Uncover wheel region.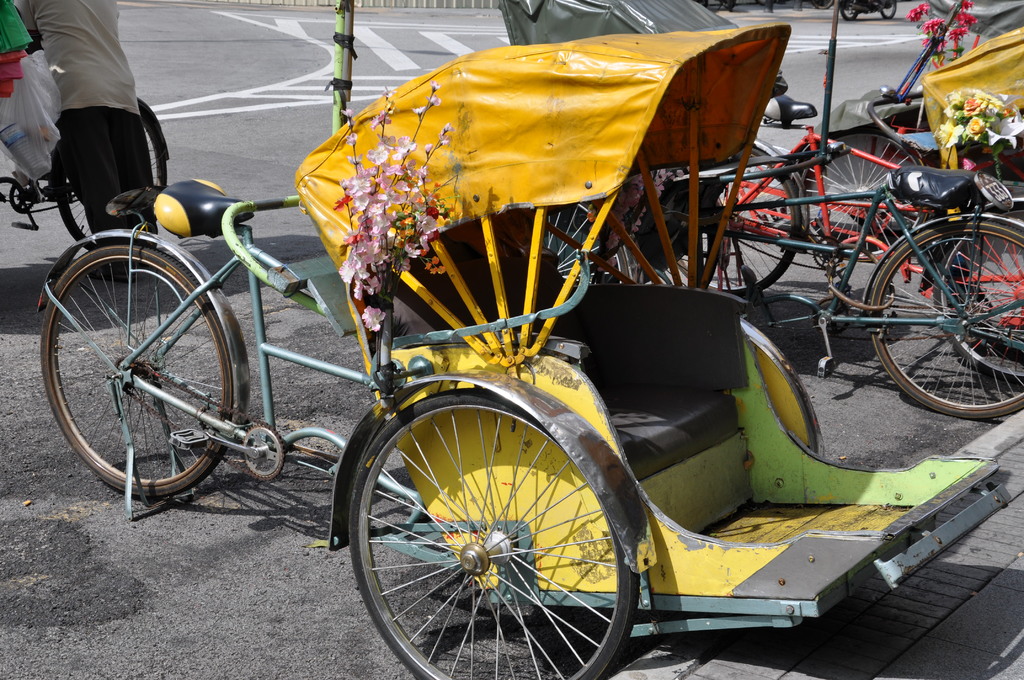
Uncovered: x1=932 y1=209 x2=1023 y2=378.
